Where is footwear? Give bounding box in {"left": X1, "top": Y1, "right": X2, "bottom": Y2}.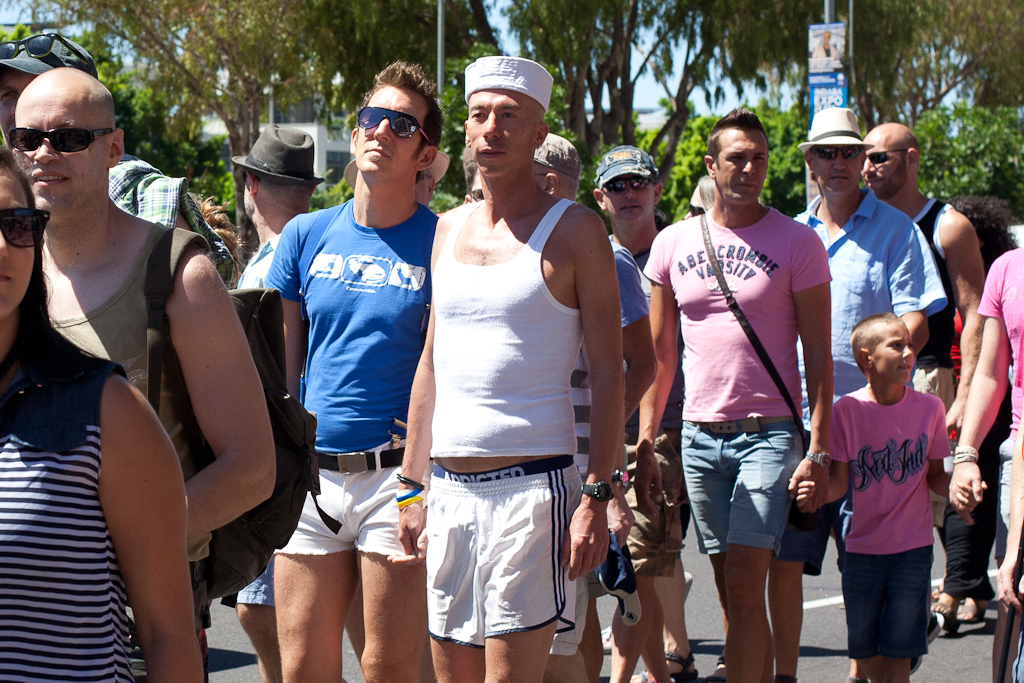
{"left": 599, "top": 622, "right": 611, "bottom": 654}.
